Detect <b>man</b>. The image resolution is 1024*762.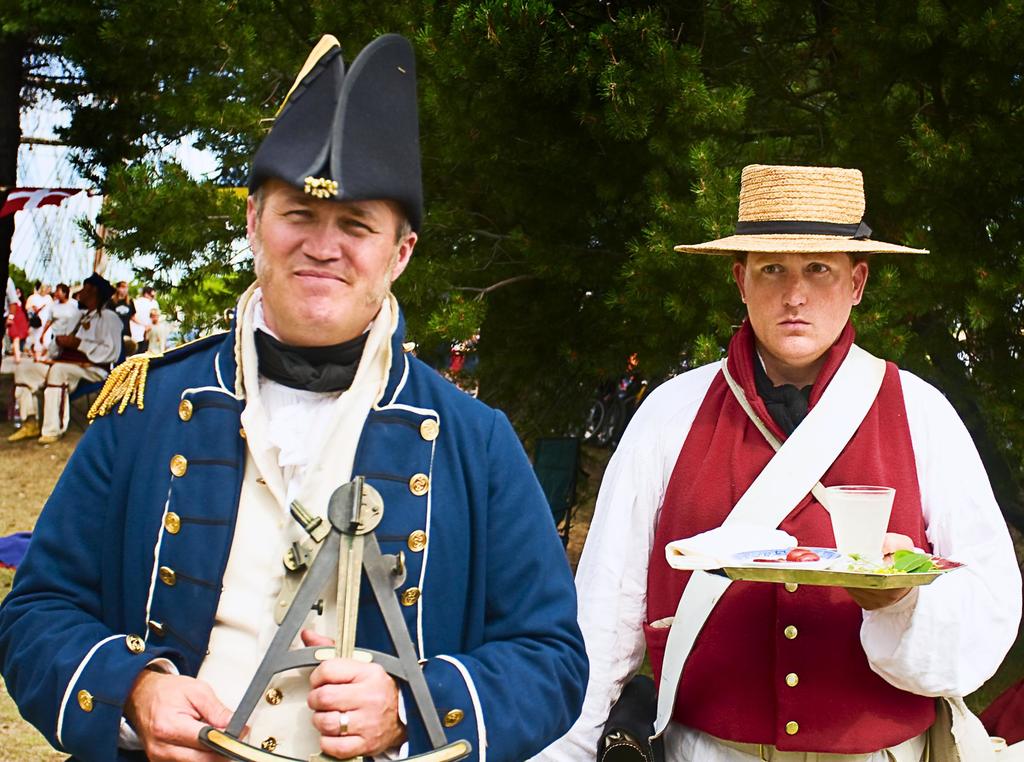
x1=131, y1=284, x2=161, y2=343.
